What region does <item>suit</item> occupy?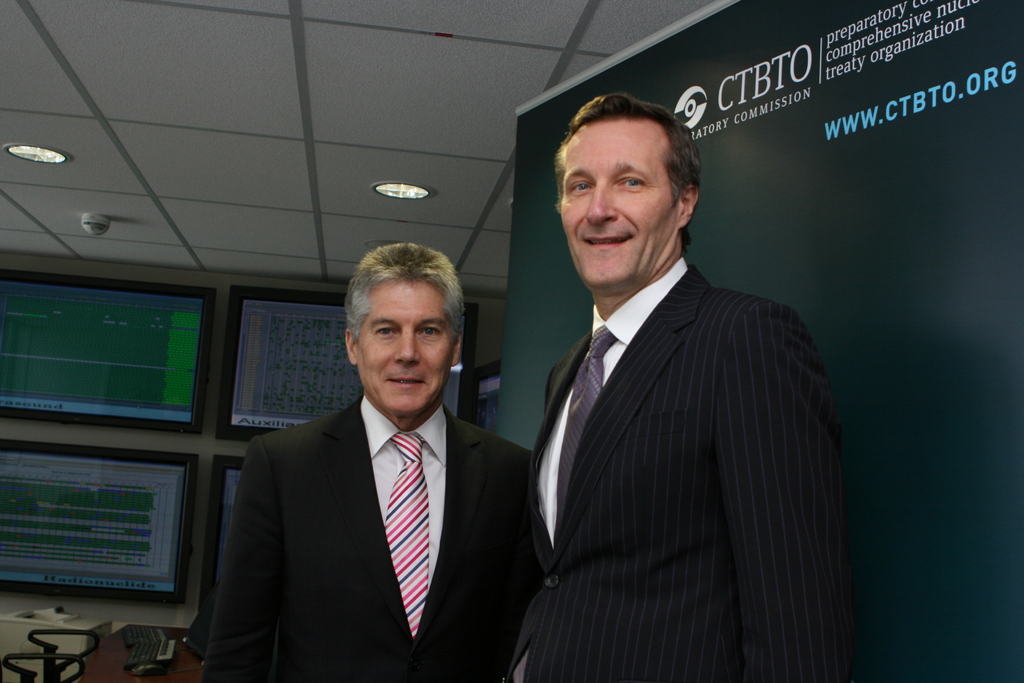
pyautogui.locateOnScreen(502, 268, 844, 682).
